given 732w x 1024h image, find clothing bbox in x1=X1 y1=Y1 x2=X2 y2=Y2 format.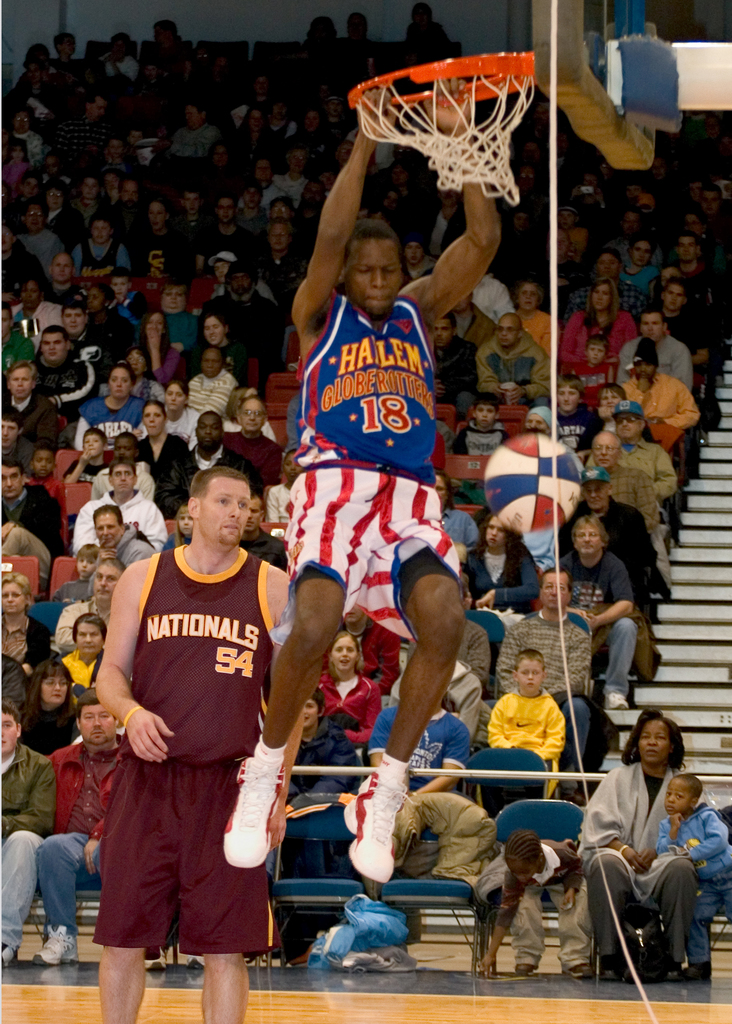
x1=110 y1=56 x2=145 y2=87.
